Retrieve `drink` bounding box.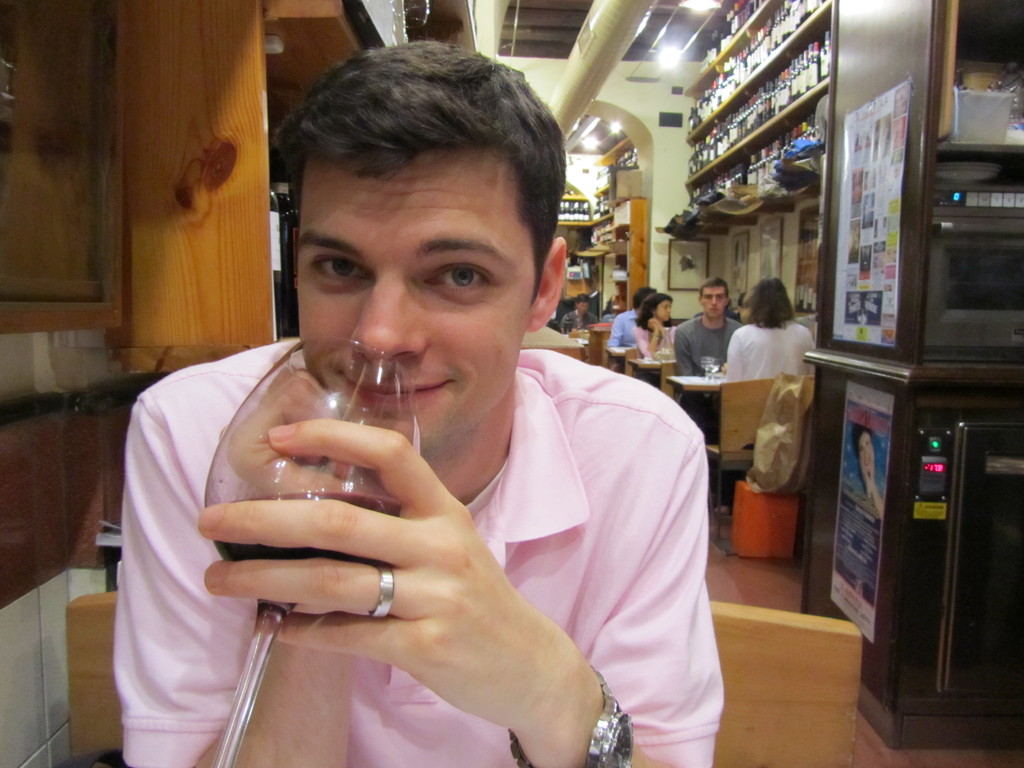
Bounding box: crop(212, 495, 401, 611).
